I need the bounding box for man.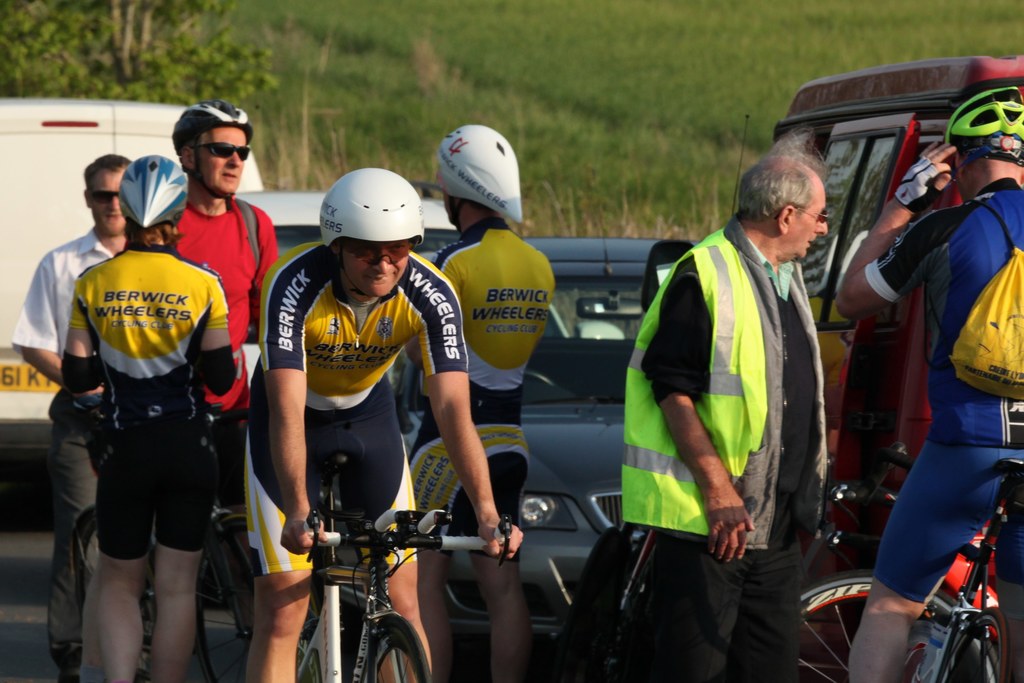
Here it is: box(620, 139, 865, 666).
